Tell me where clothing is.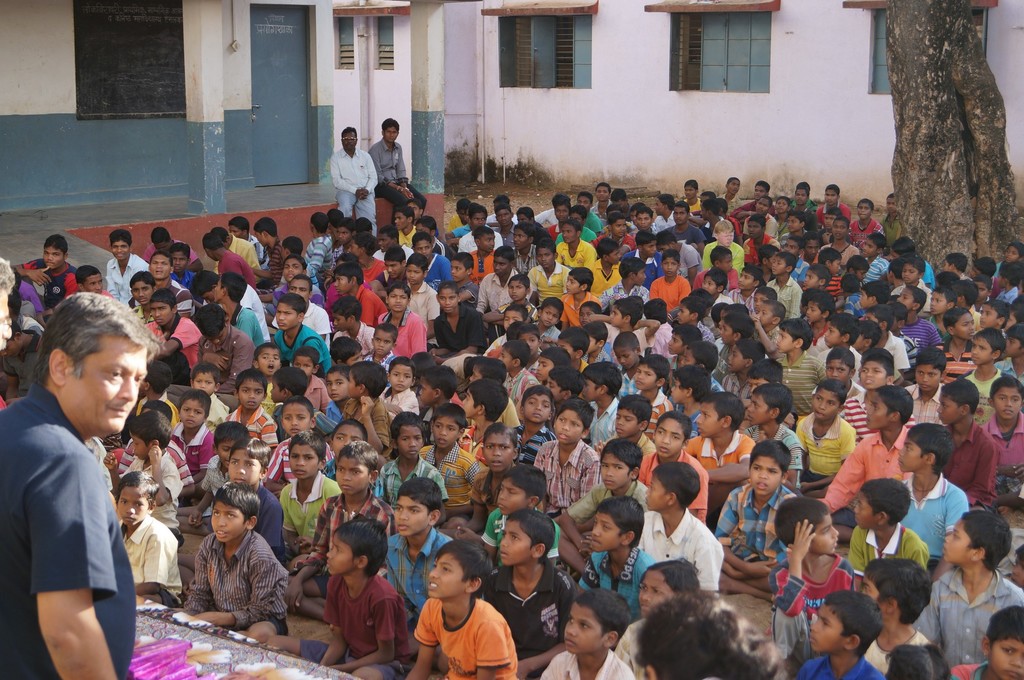
clothing is at region(949, 418, 995, 502).
